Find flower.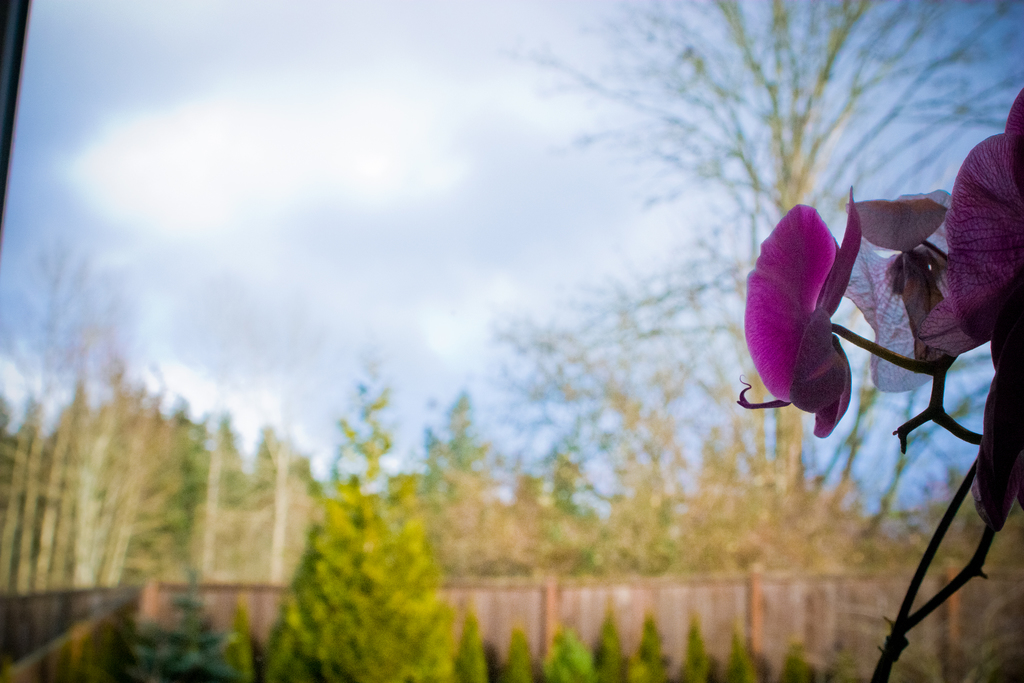
844, 198, 952, 252.
